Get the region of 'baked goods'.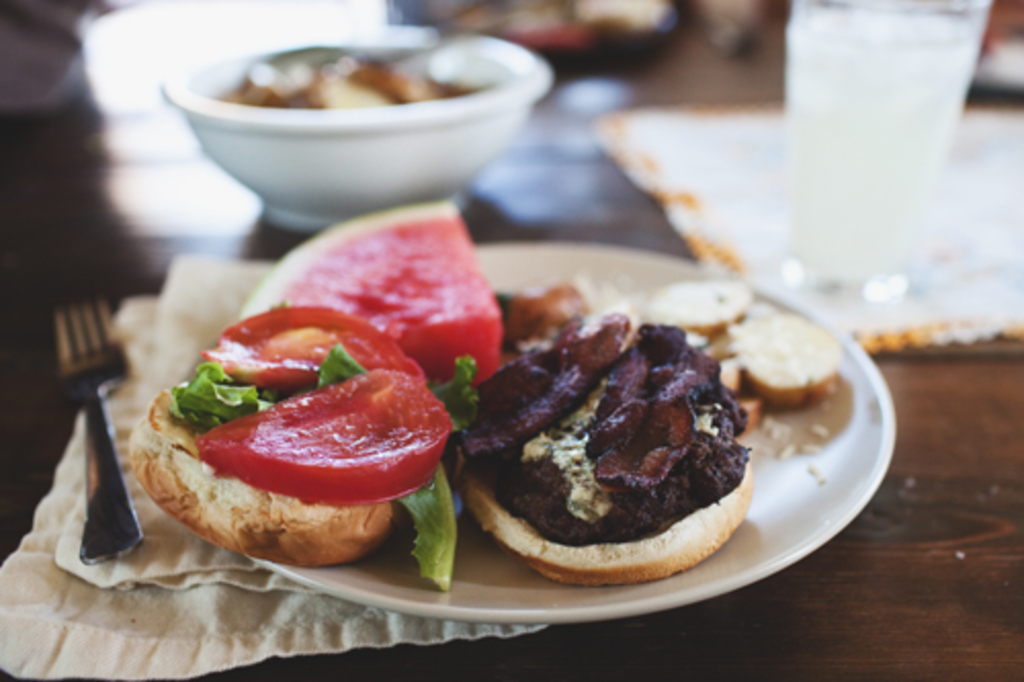
BBox(729, 313, 844, 412).
